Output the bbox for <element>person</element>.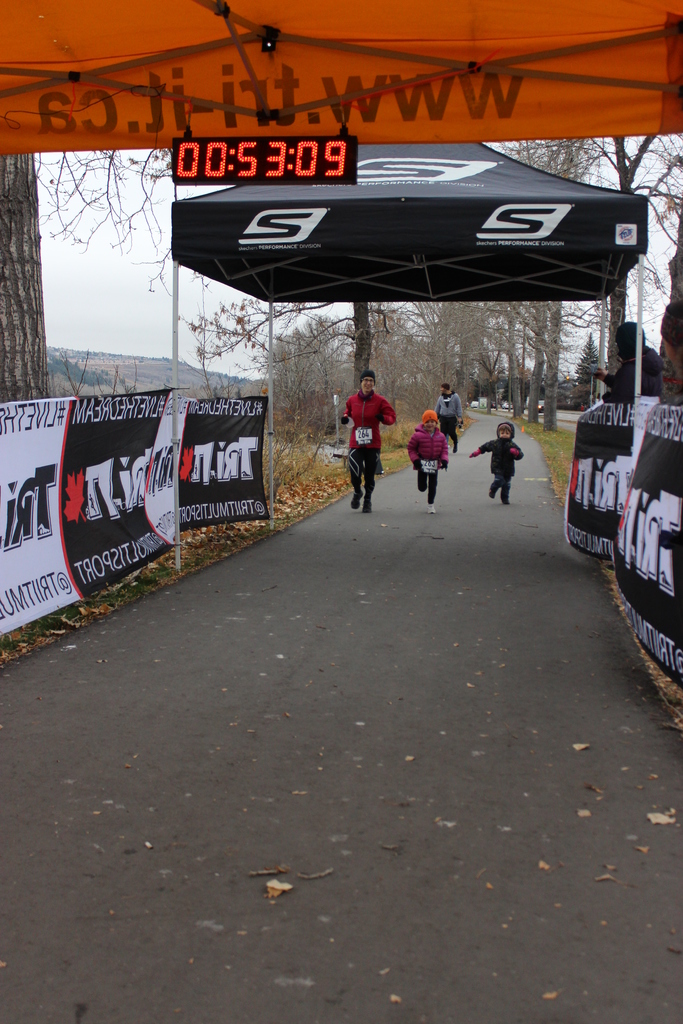
pyautogui.locateOnScreen(434, 381, 465, 457).
